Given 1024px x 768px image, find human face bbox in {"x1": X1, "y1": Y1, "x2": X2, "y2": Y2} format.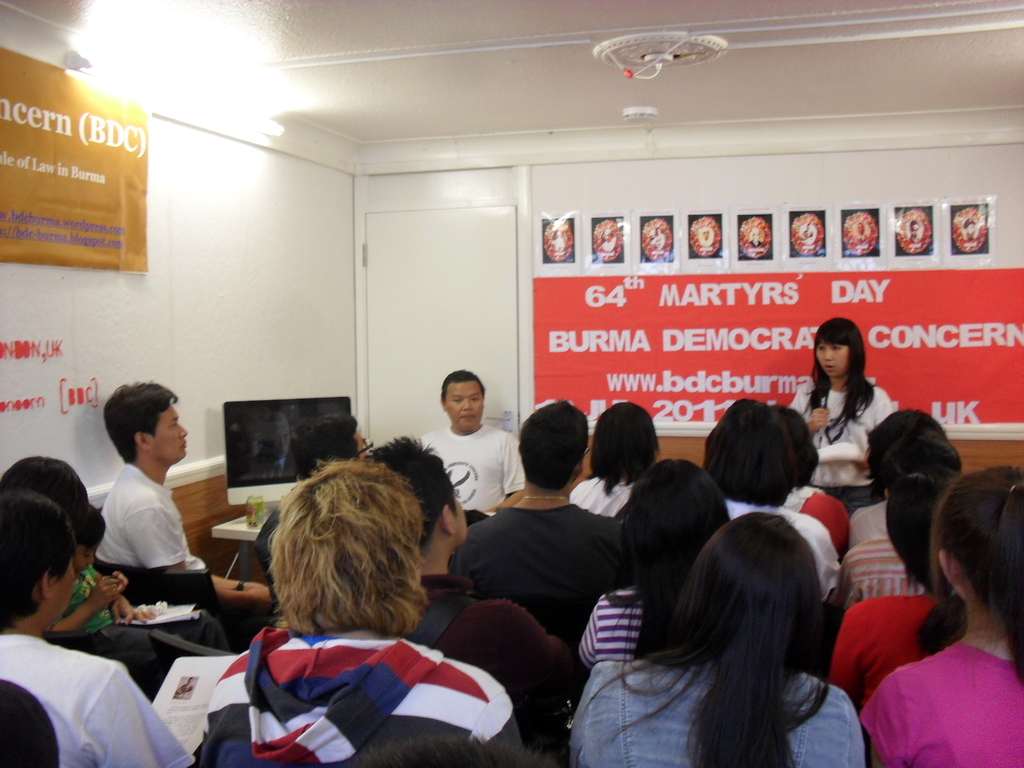
{"x1": 151, "y1": 404, "x2": 188, "y2": 458}.
